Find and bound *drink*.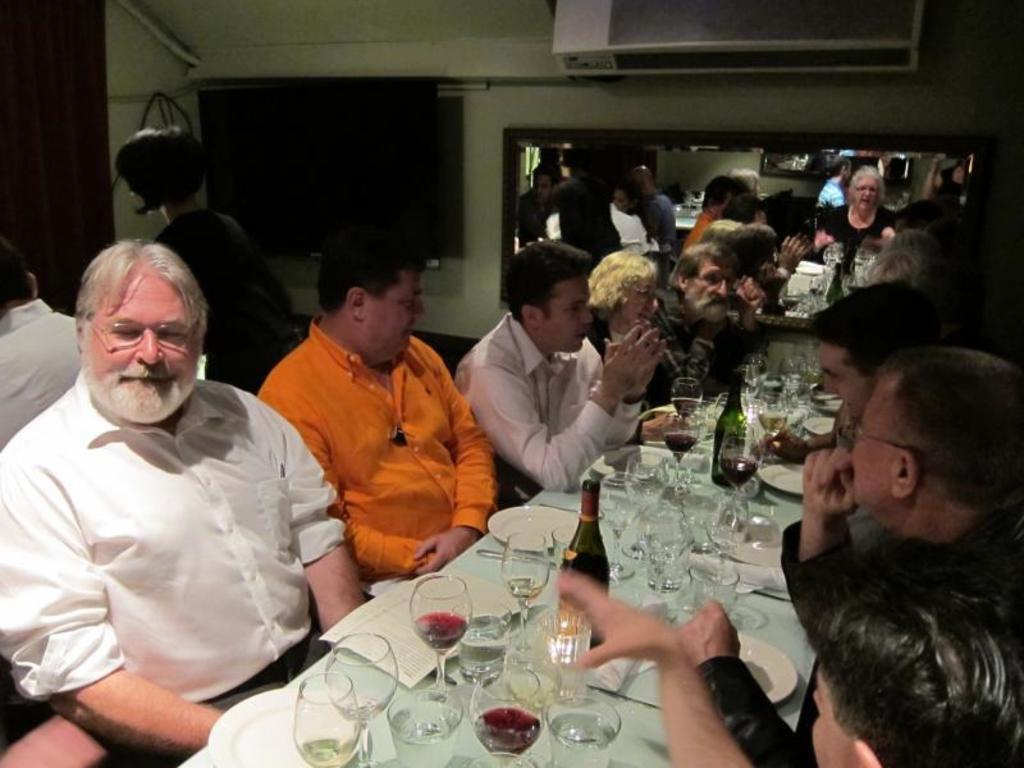
Bound: (713, 454, 758, 493).
